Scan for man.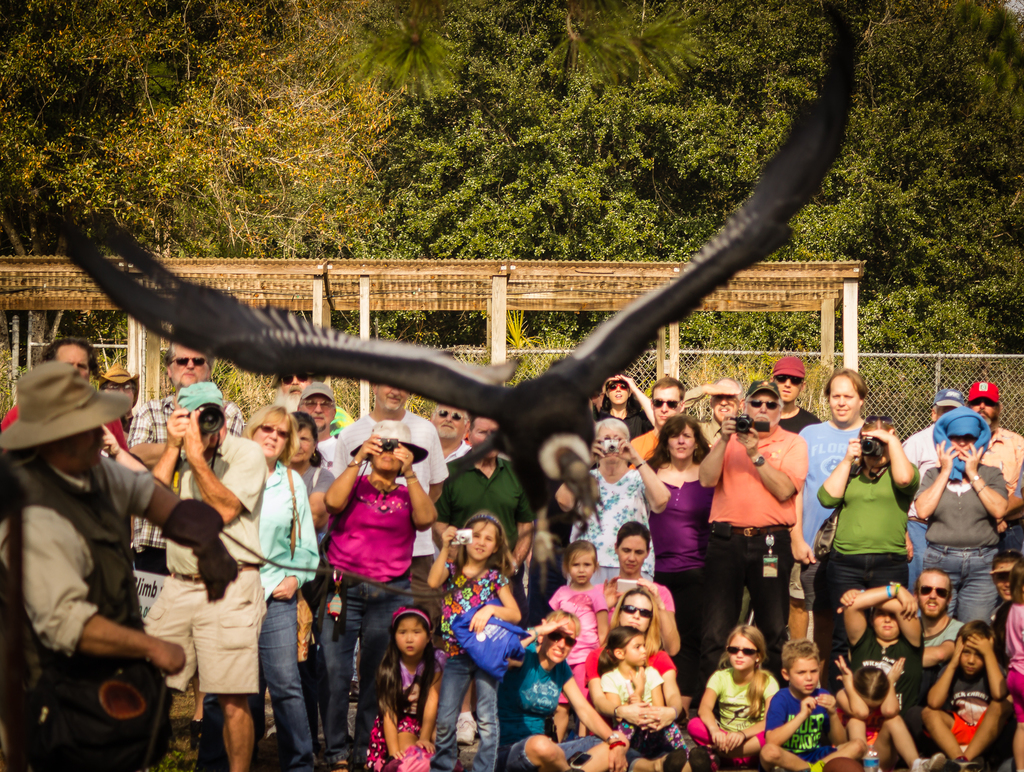
Scan result: [275, 371, 353, 437].
